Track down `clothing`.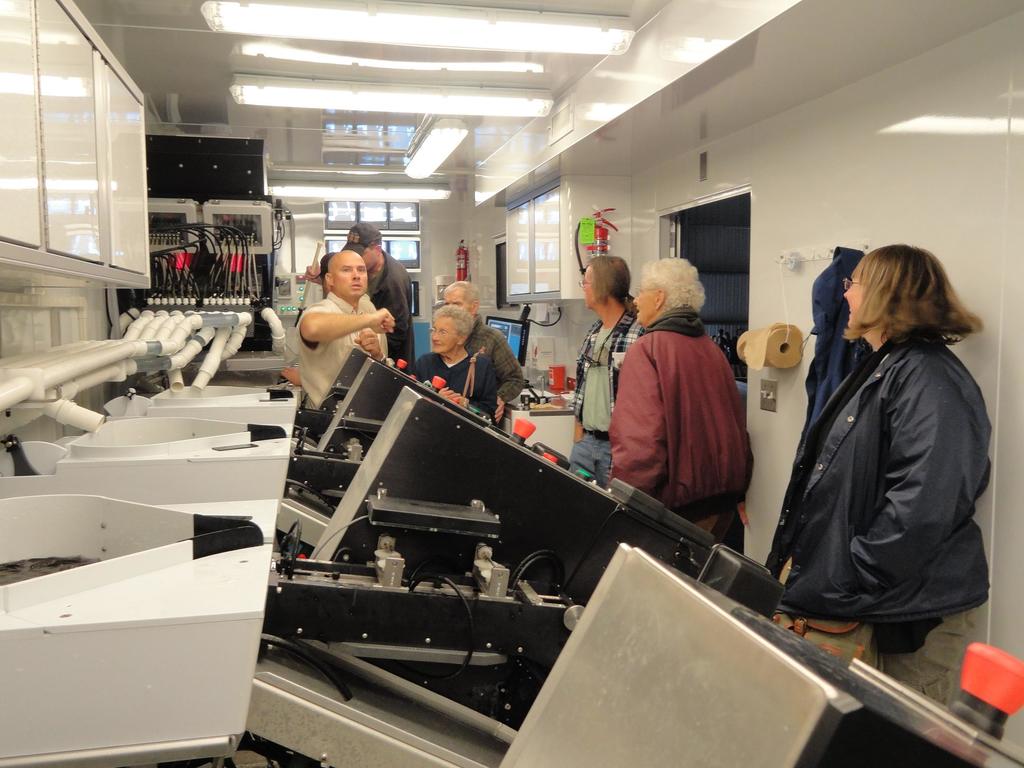
Tracked to box(796, 241, 861, 444).
